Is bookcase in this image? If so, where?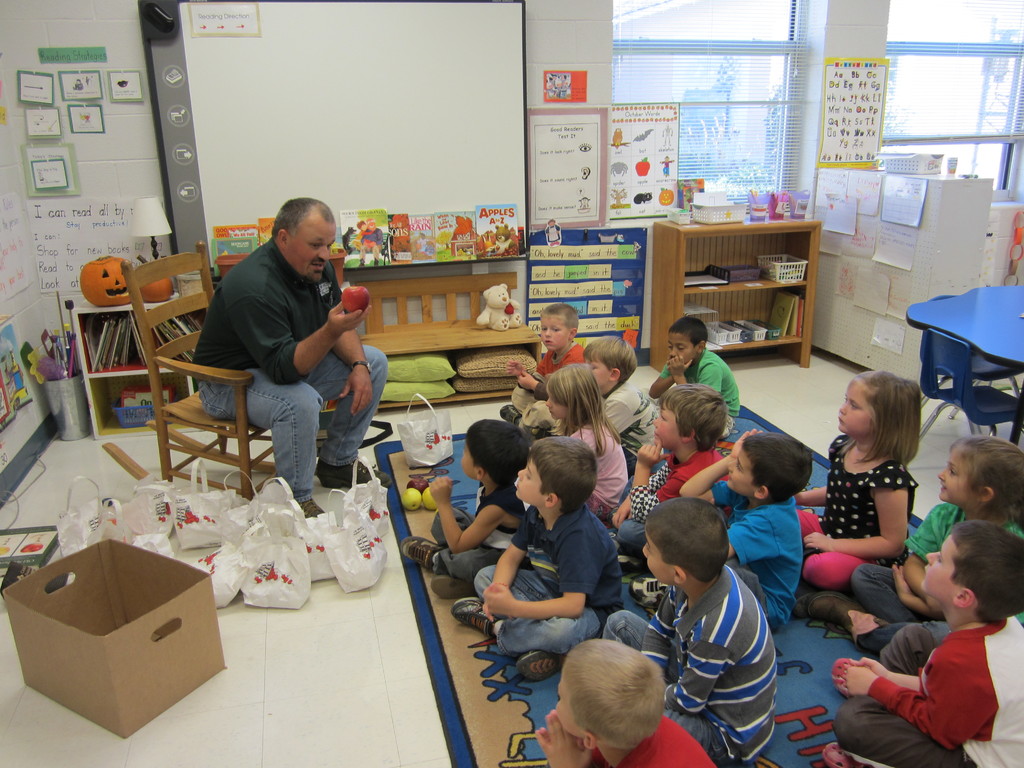
Yes, at rect(652, 217, 822, 367).
